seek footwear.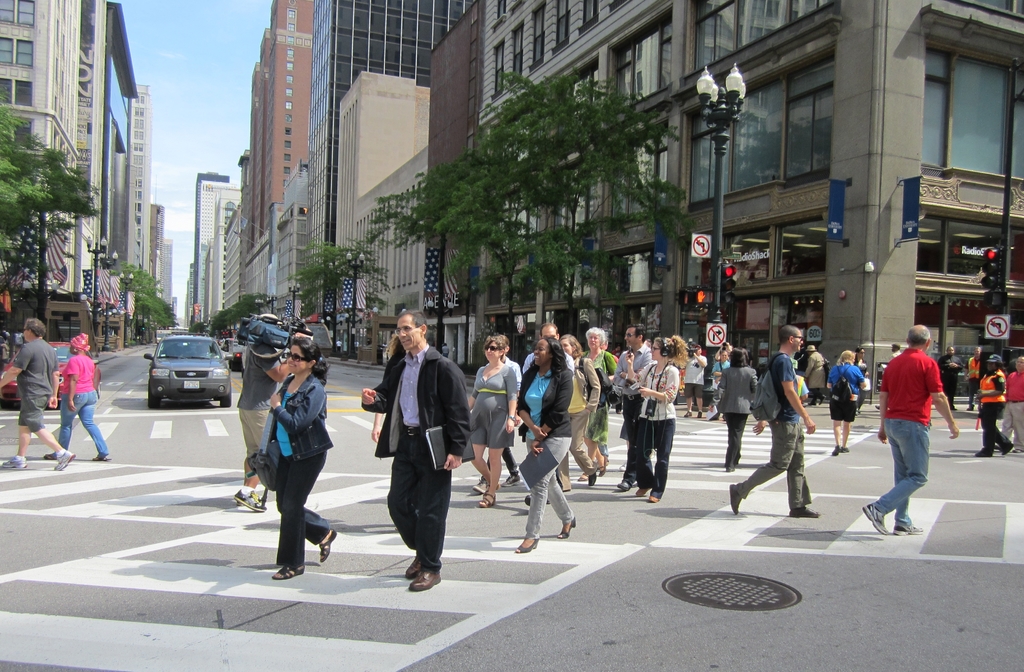
left=273, top=552, right=314, bottom=579.
